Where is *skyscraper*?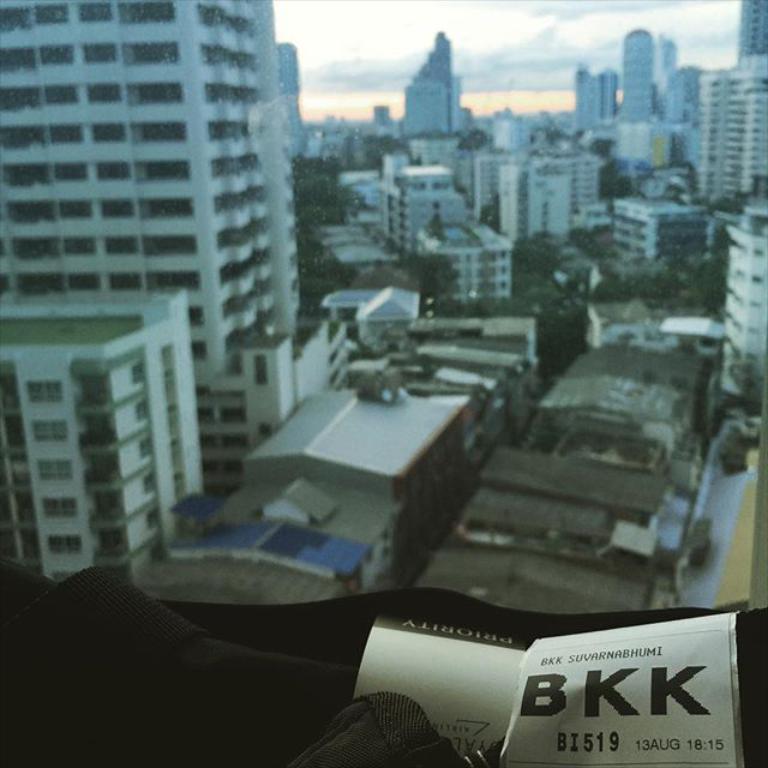
[left=716, top=192, right=767, bottom=414].
